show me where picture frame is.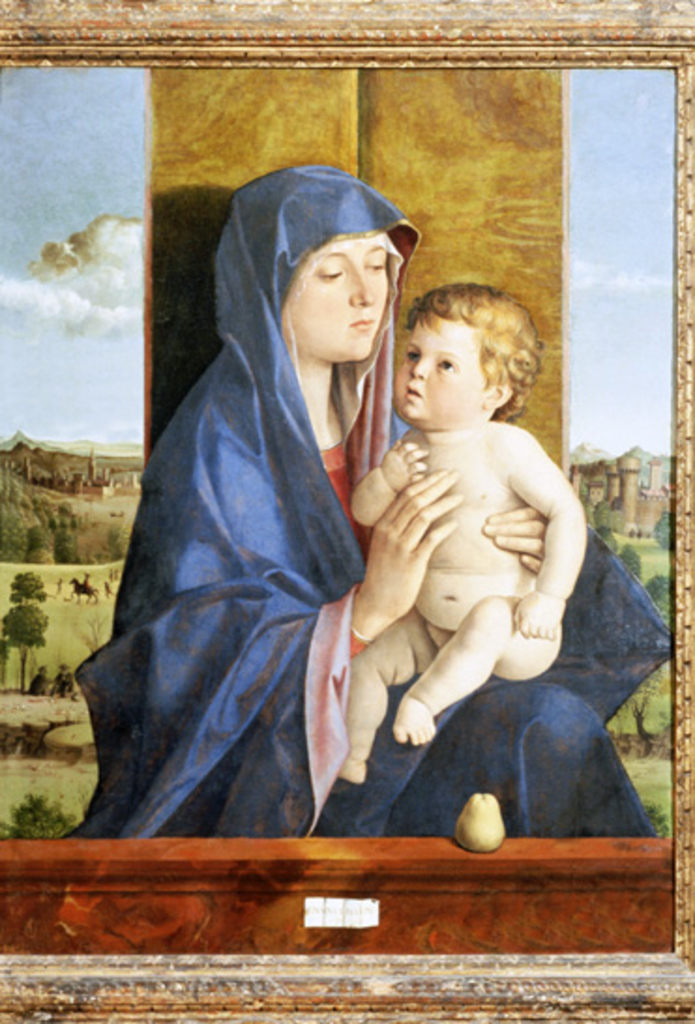
picture frame is at bbox(0, 0, 693, 1022).
